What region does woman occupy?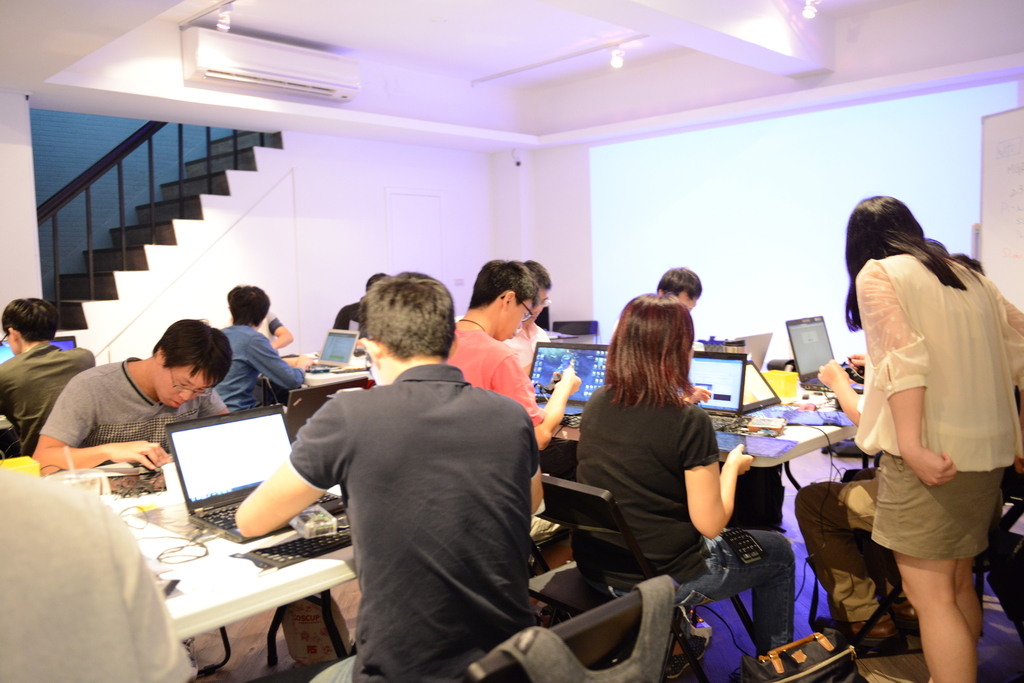
<region>842, 195, 1023, 682</region>.
